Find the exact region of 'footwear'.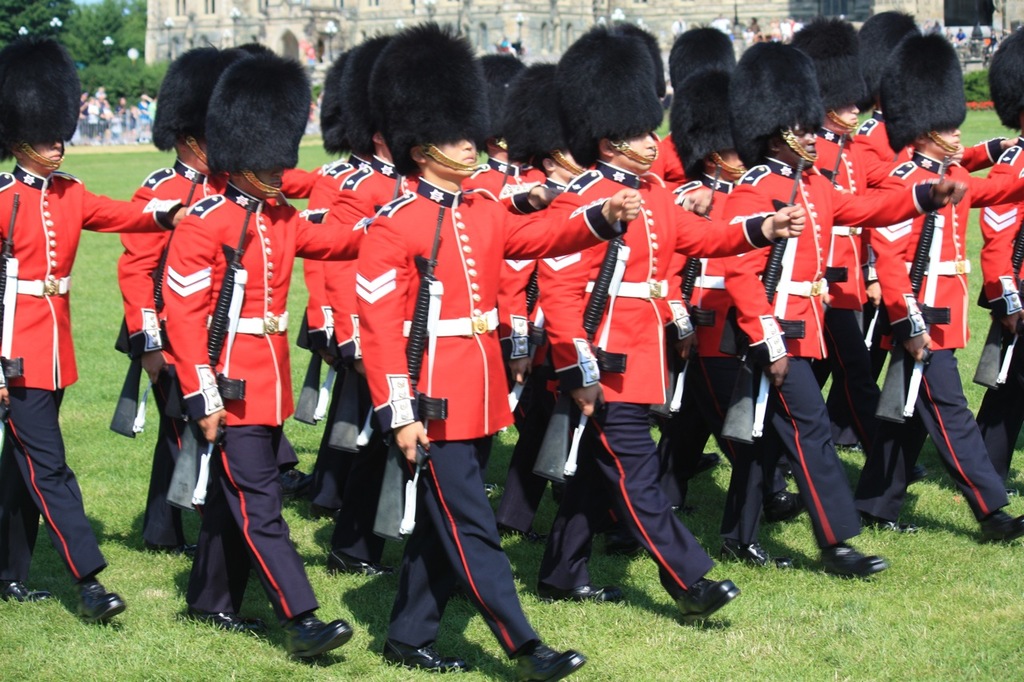
Exact region: Rect(866, 515, 916, 533).
